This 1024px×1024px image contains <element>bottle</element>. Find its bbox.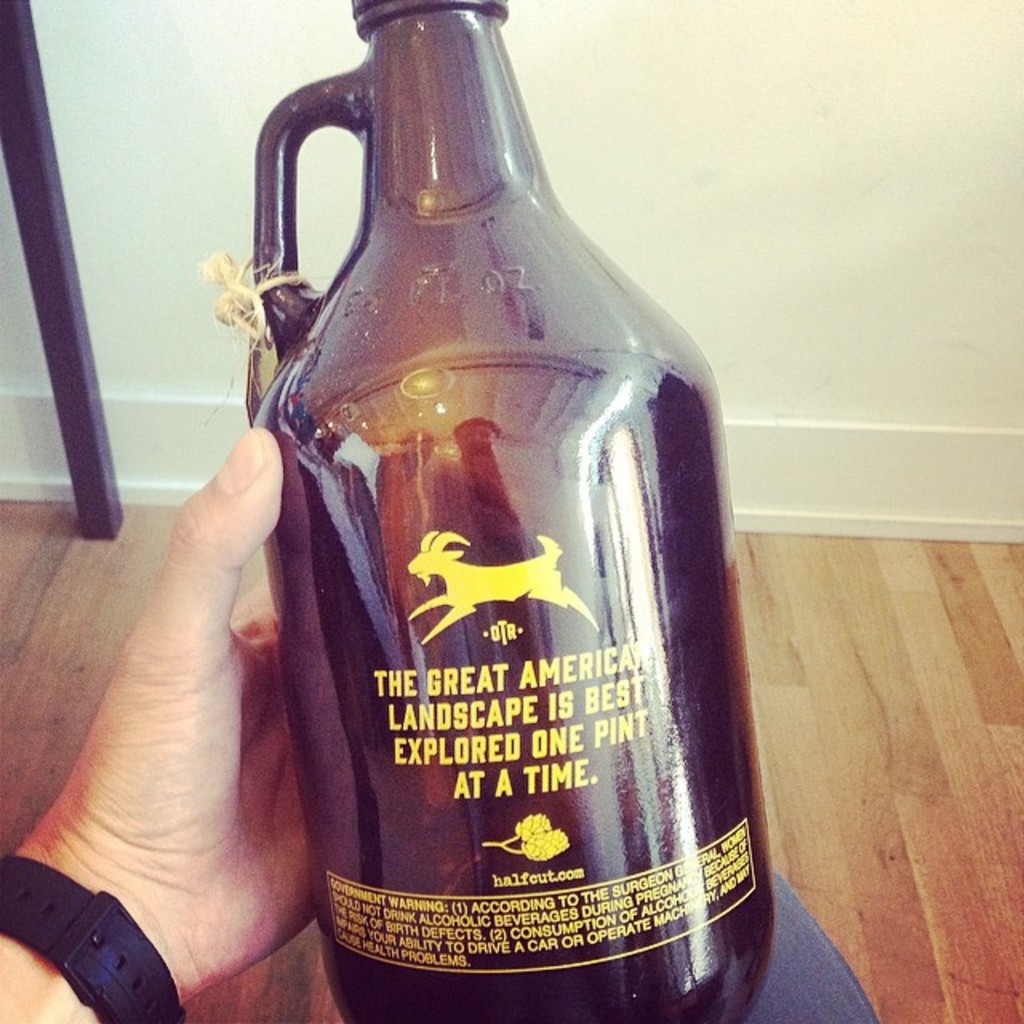
bbox=(222, 56, 766, 1023).
